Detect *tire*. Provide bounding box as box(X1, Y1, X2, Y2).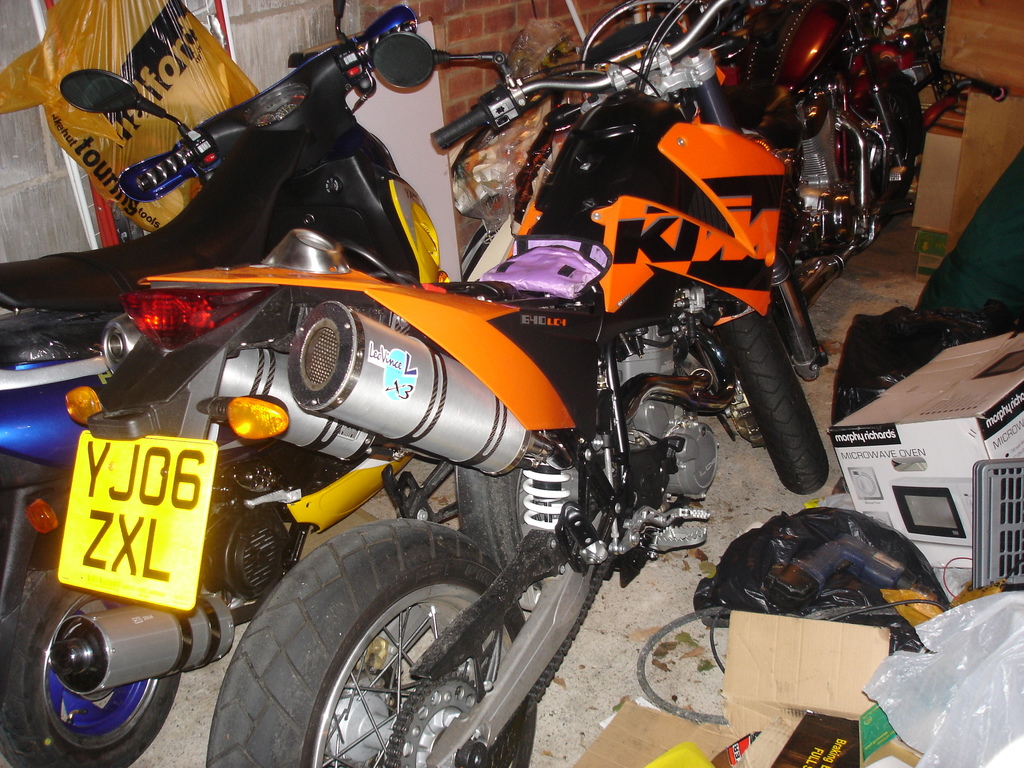
box(715, 306, 826, 493).
